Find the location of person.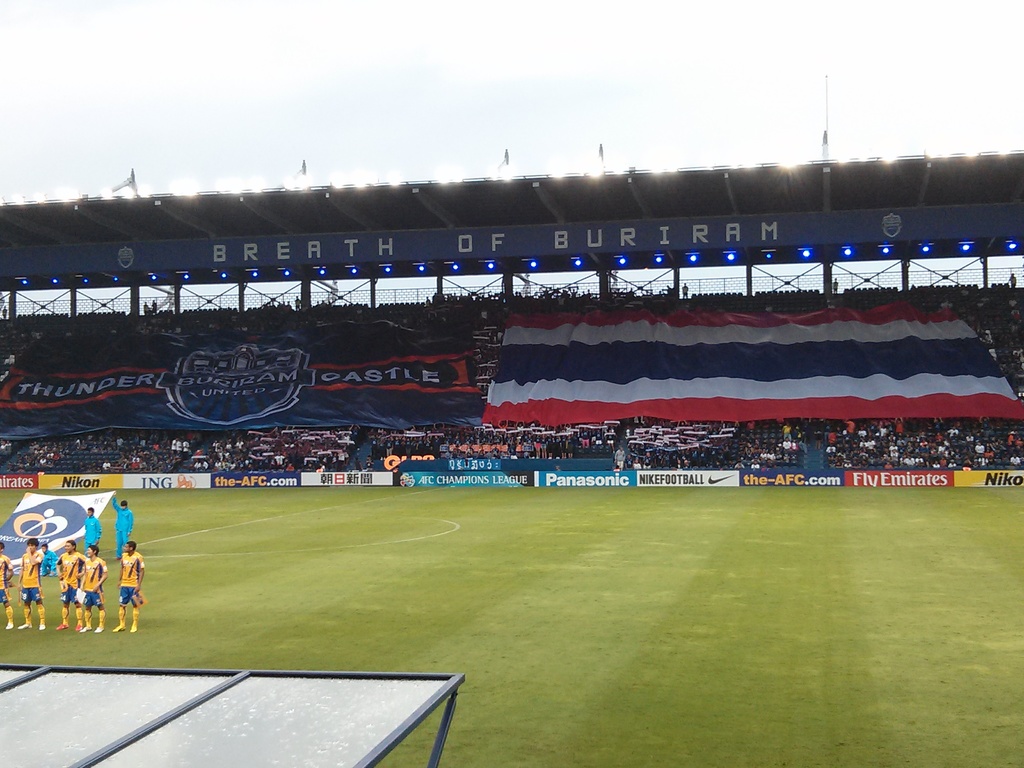
Location: left=83, top=508, right=102, bottom=554.
